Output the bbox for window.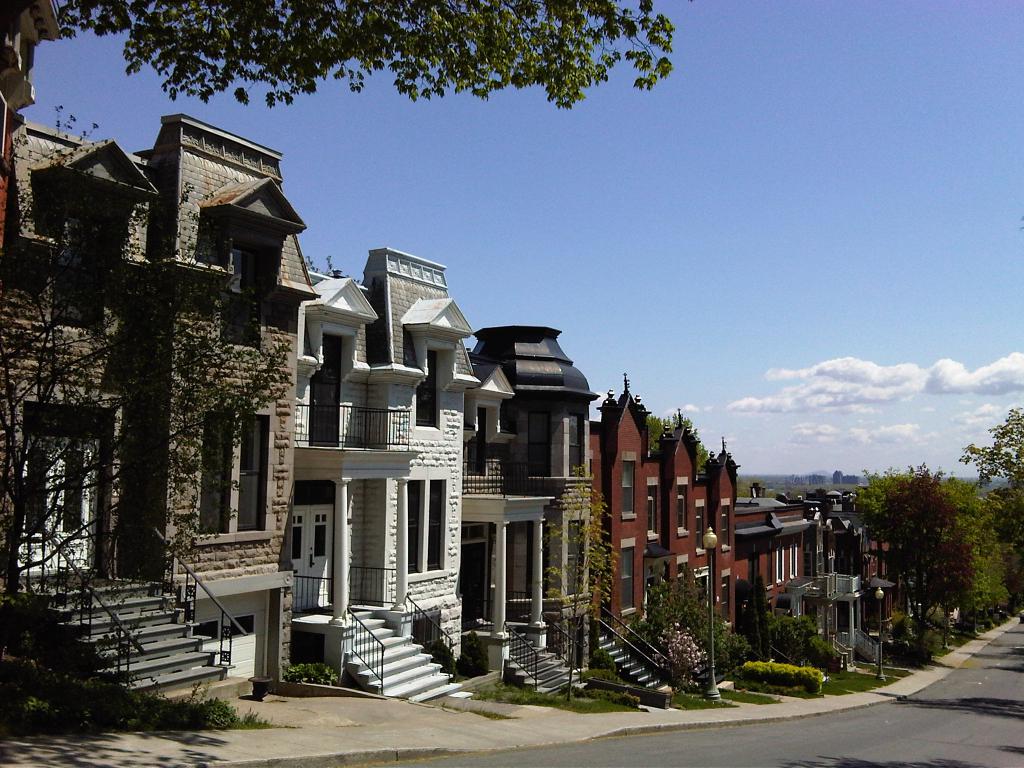
[left=235, top=405, right=266, bottom=536].
